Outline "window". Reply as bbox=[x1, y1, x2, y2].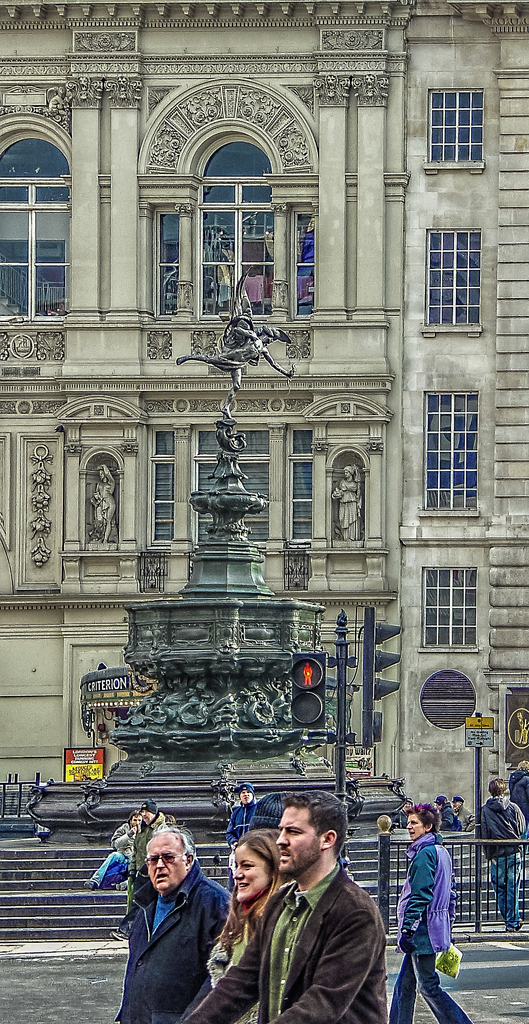
bbox=[158, 155, 313, 330].
